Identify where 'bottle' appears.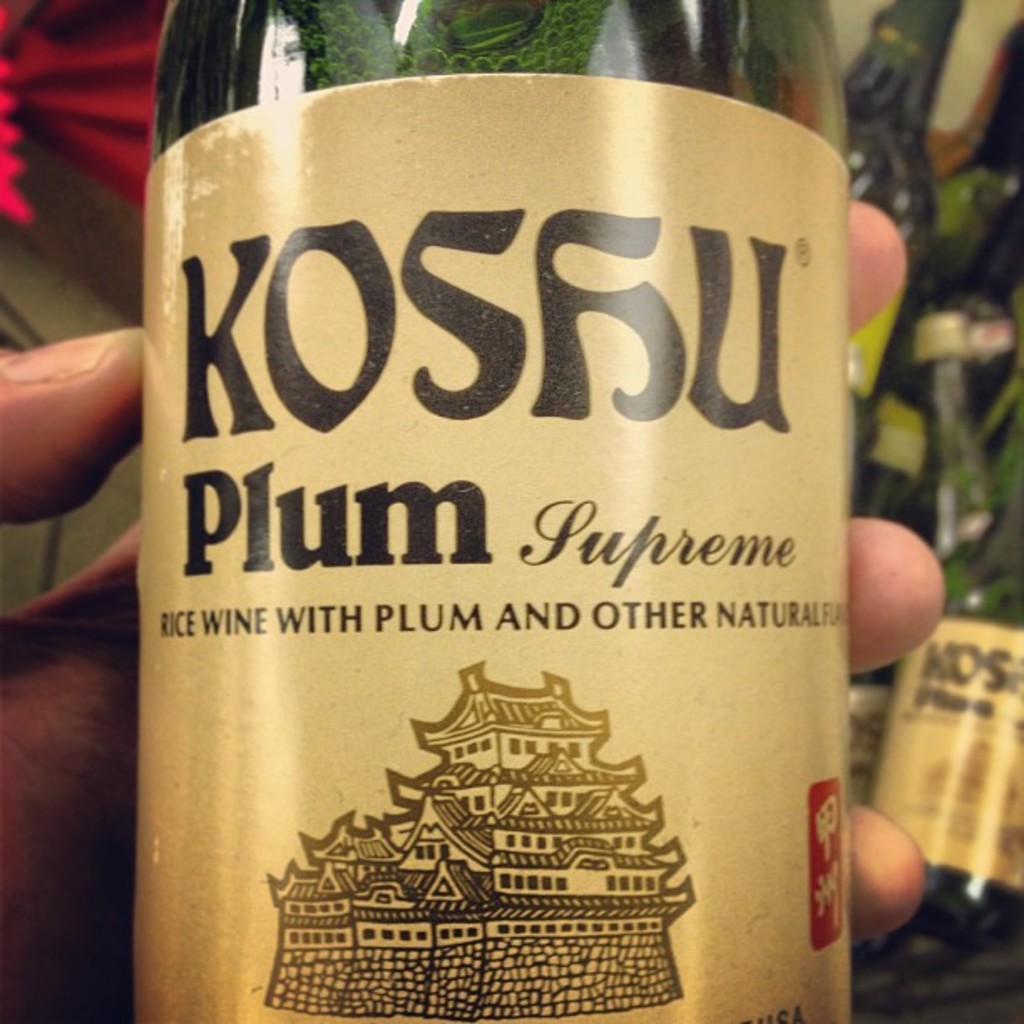
Appears at <bbox>880, 303, 996, 557</bbox>.
